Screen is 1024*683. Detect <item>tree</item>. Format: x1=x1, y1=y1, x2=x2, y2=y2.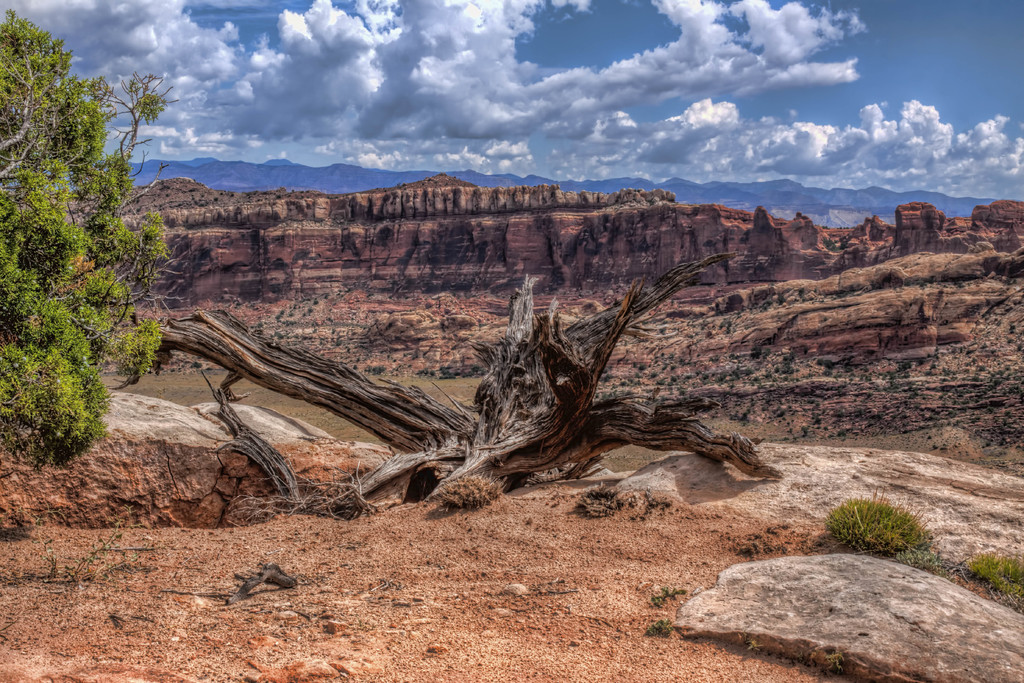
x1=1, y1=8, x2=182, y2=513.
